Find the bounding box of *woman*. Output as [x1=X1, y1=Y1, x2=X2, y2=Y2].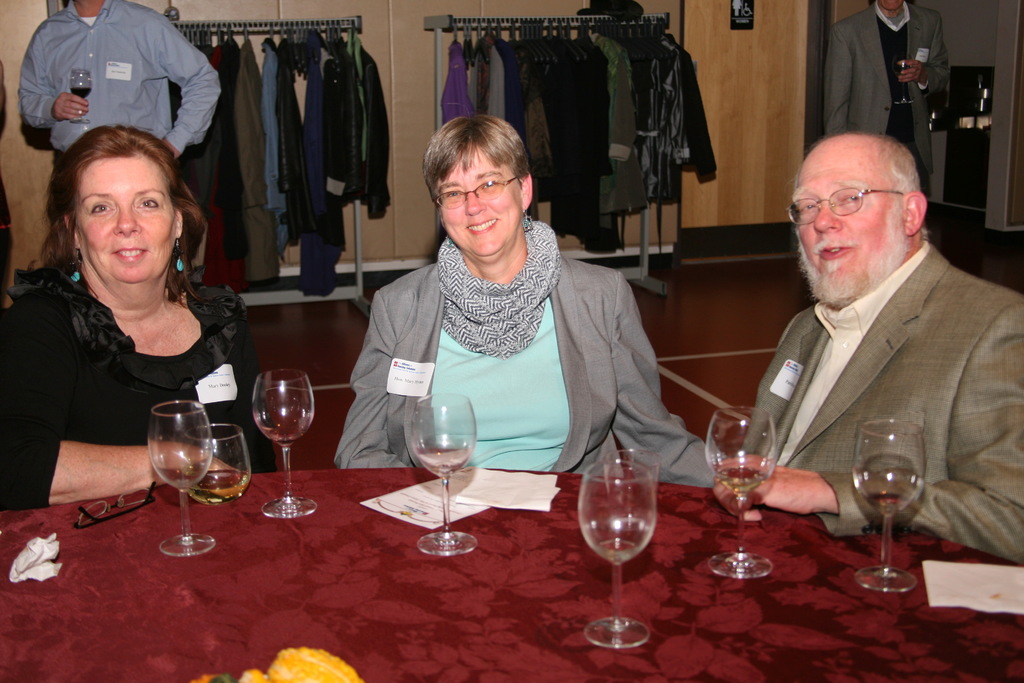
[x1=0, y1=122, x2=276, y2=504].
